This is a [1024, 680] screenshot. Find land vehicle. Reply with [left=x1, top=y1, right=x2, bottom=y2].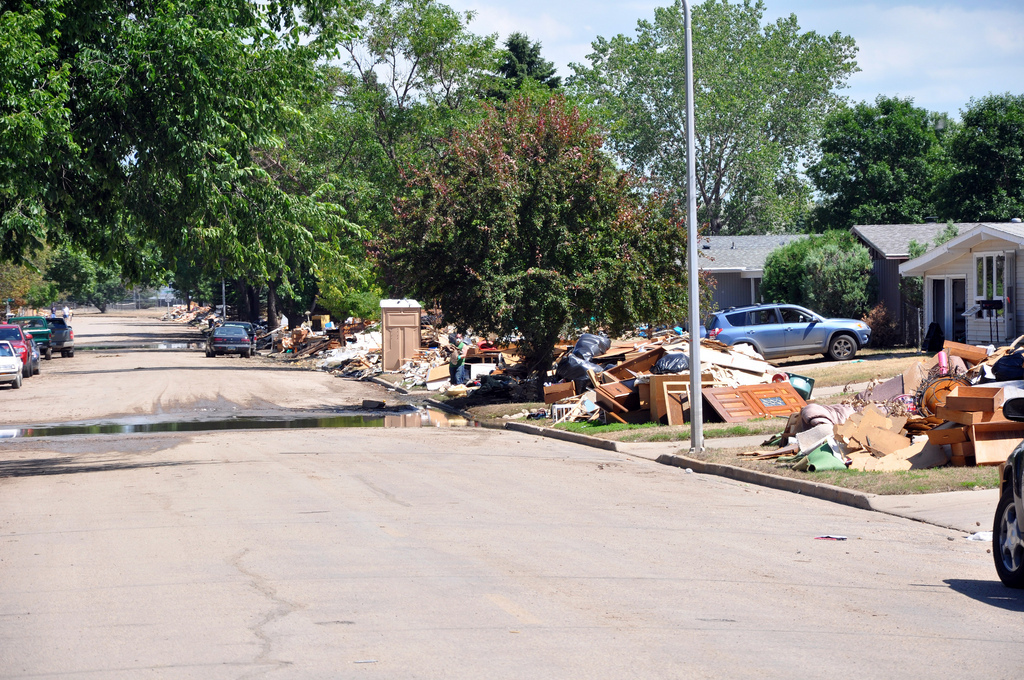
[left=205, top=323, right=252, bottom=359].
